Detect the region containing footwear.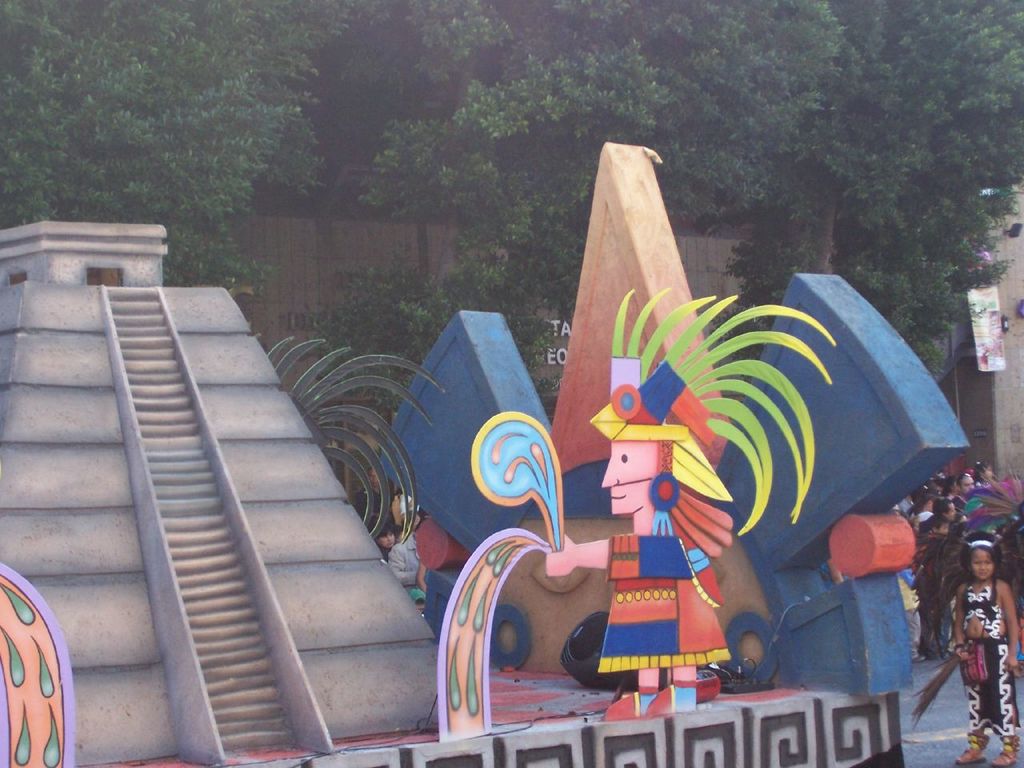
<box>993,733,1023,767</box>.
